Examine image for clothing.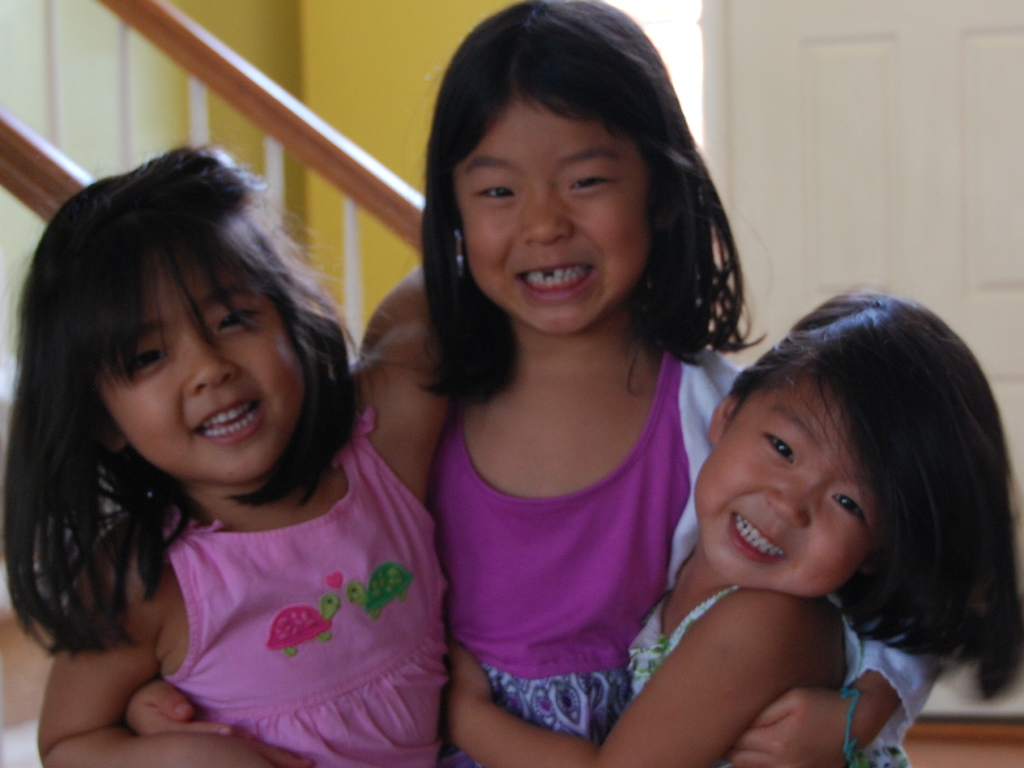
Examination result: 164, 408, 451, 767.
